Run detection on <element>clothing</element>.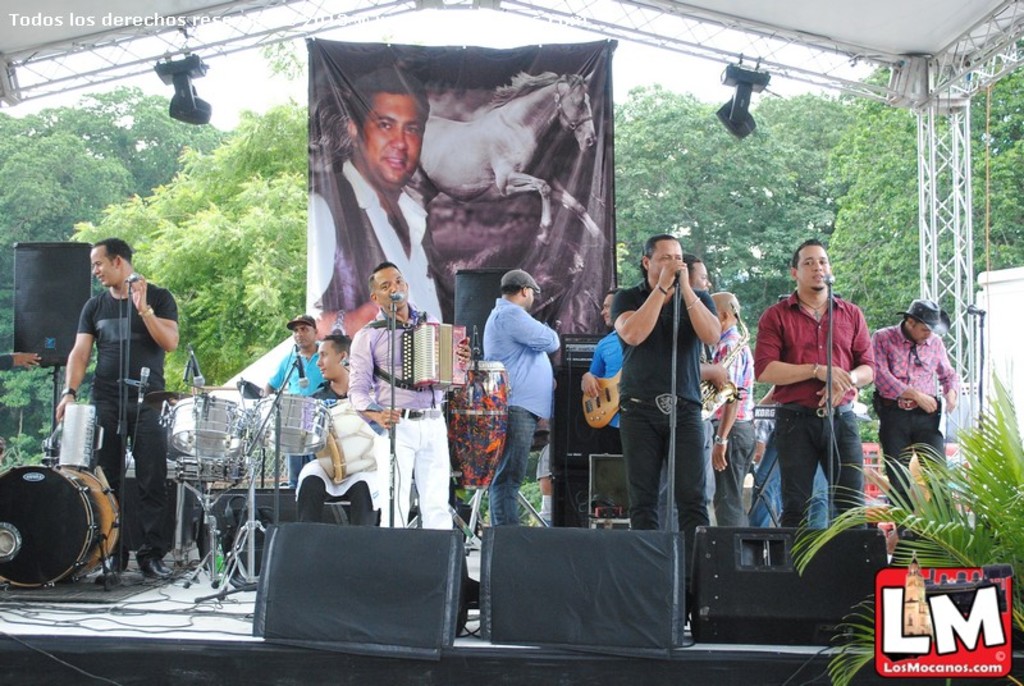
Result: (303, 151, 448, 317).
